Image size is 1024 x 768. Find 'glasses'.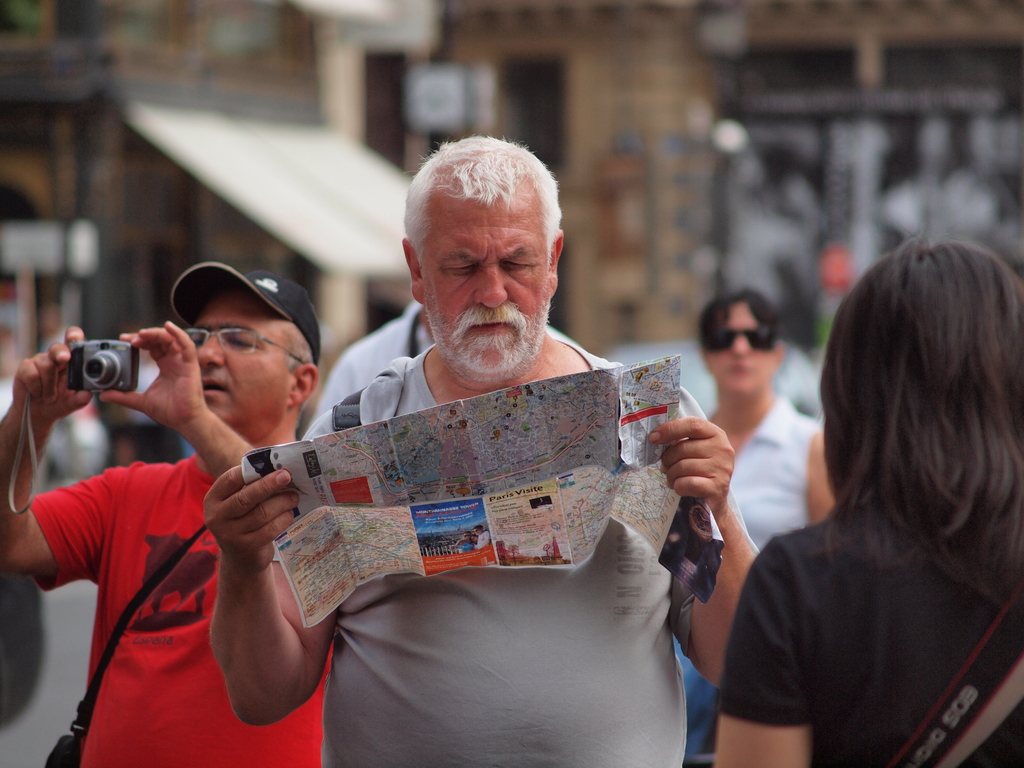
[179, 325, 307, 364].
